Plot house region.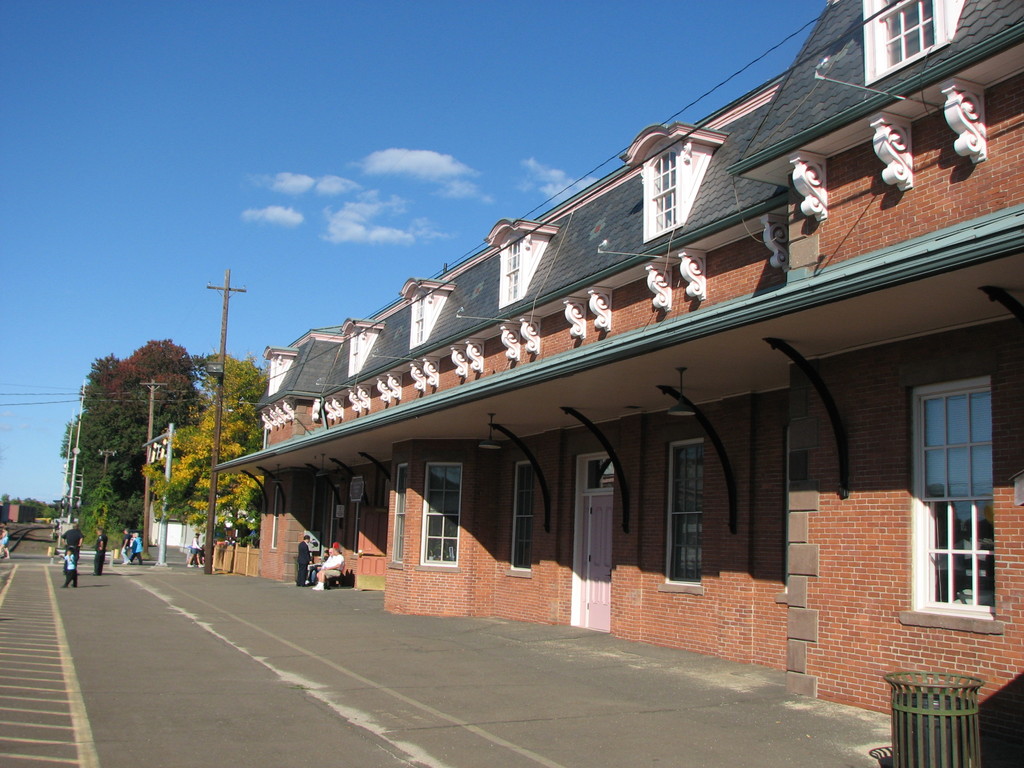
Plotted at box(138, 420, 228, 549).
